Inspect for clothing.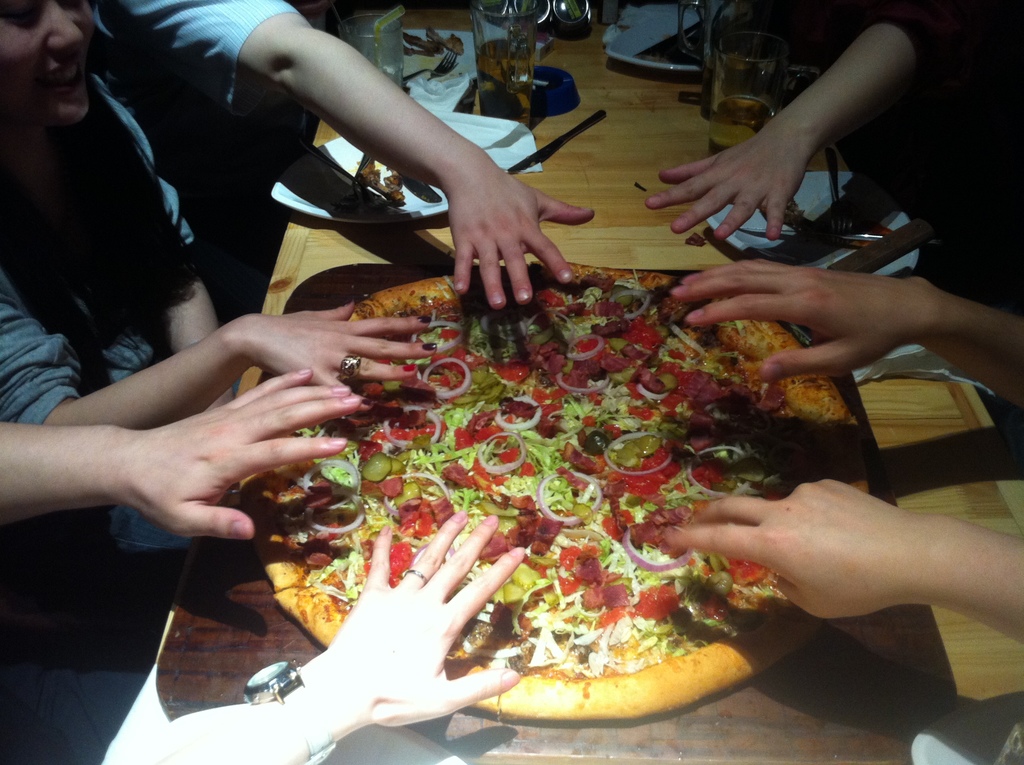
Inspection: left=75, top=0, right=310, bottom=323.
